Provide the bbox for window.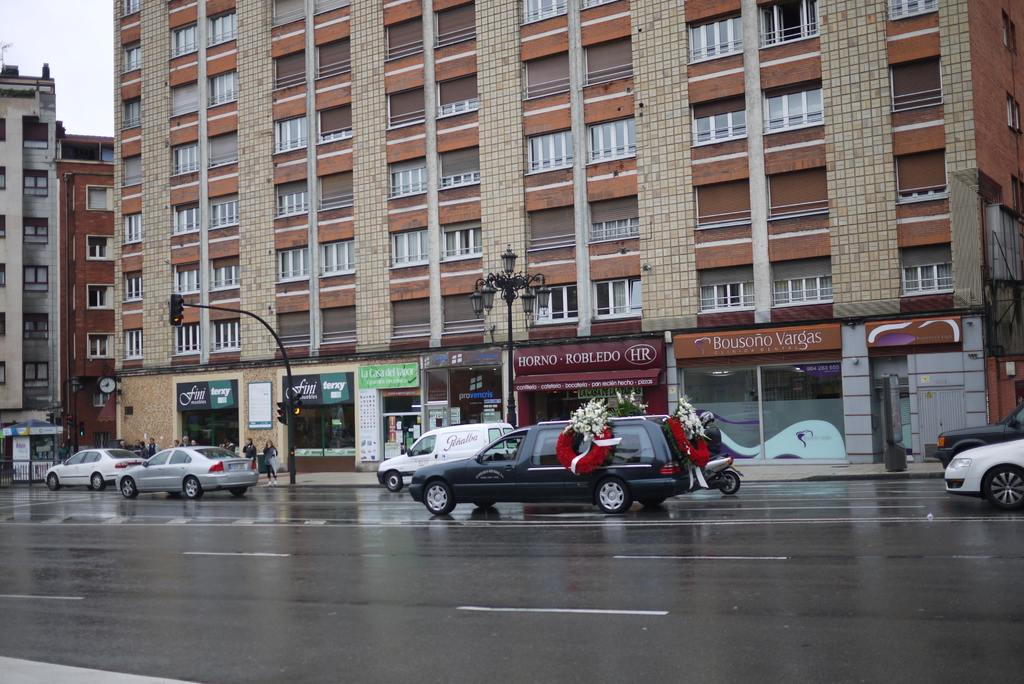
525/136/577/175.
